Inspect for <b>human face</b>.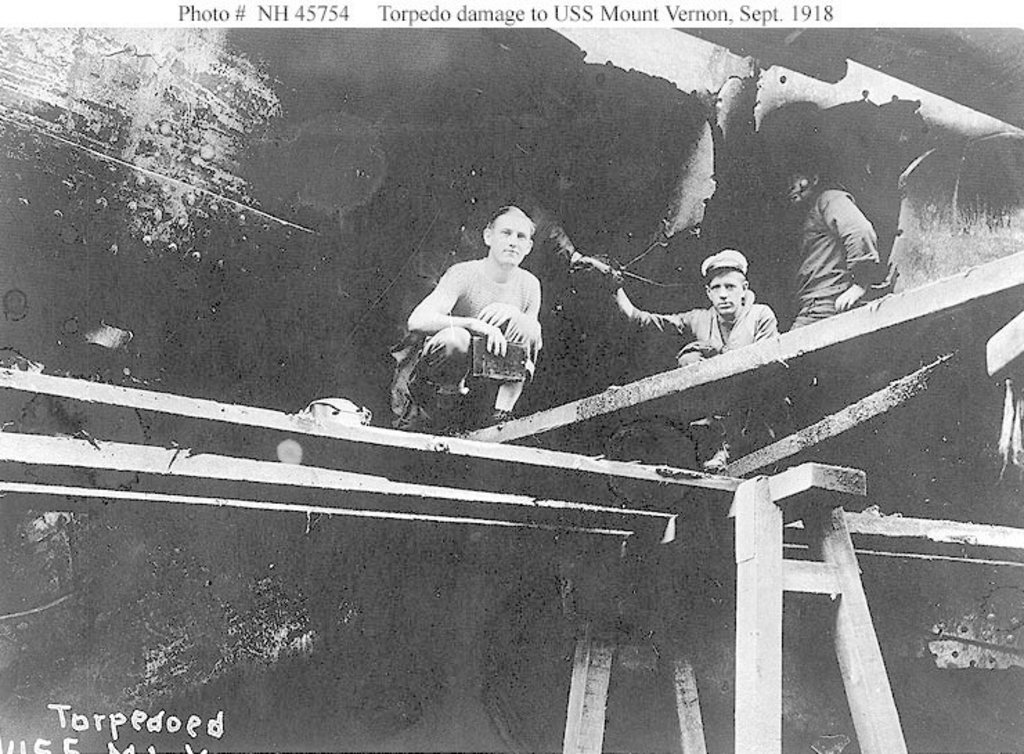
Inspection: (x1=493, y1=213, x2=533, y2=264).
